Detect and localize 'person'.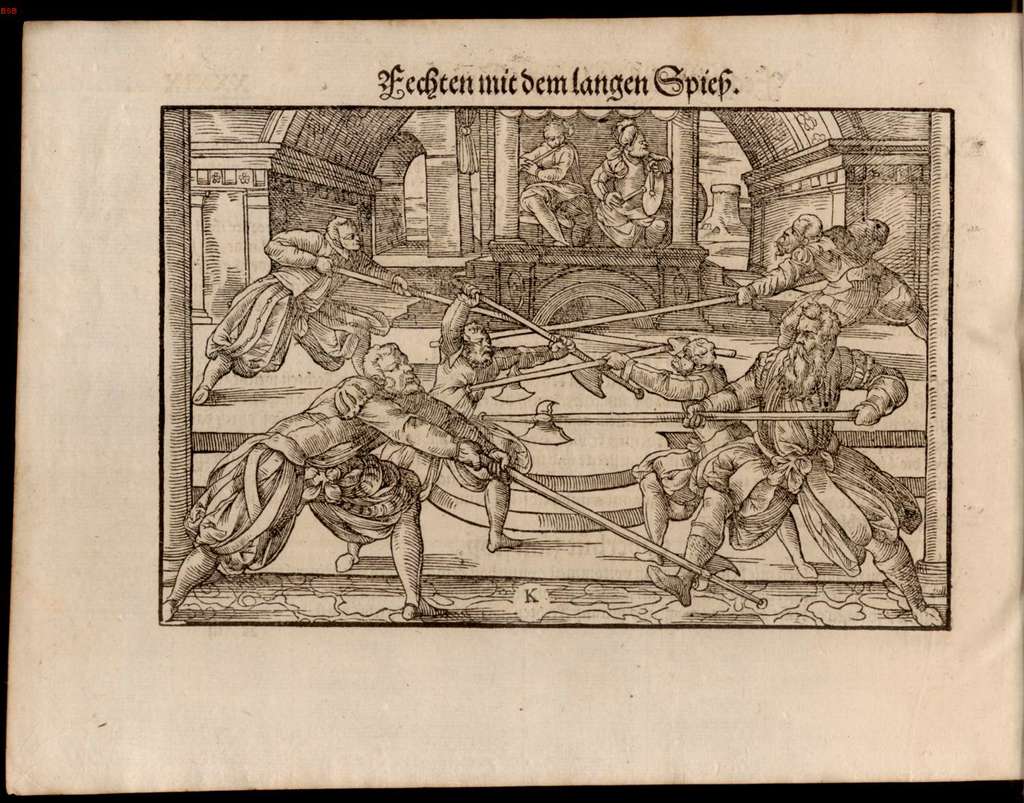
Localized at {"left": 608, "top": 326, "right": 769, "bottom": 564}.
